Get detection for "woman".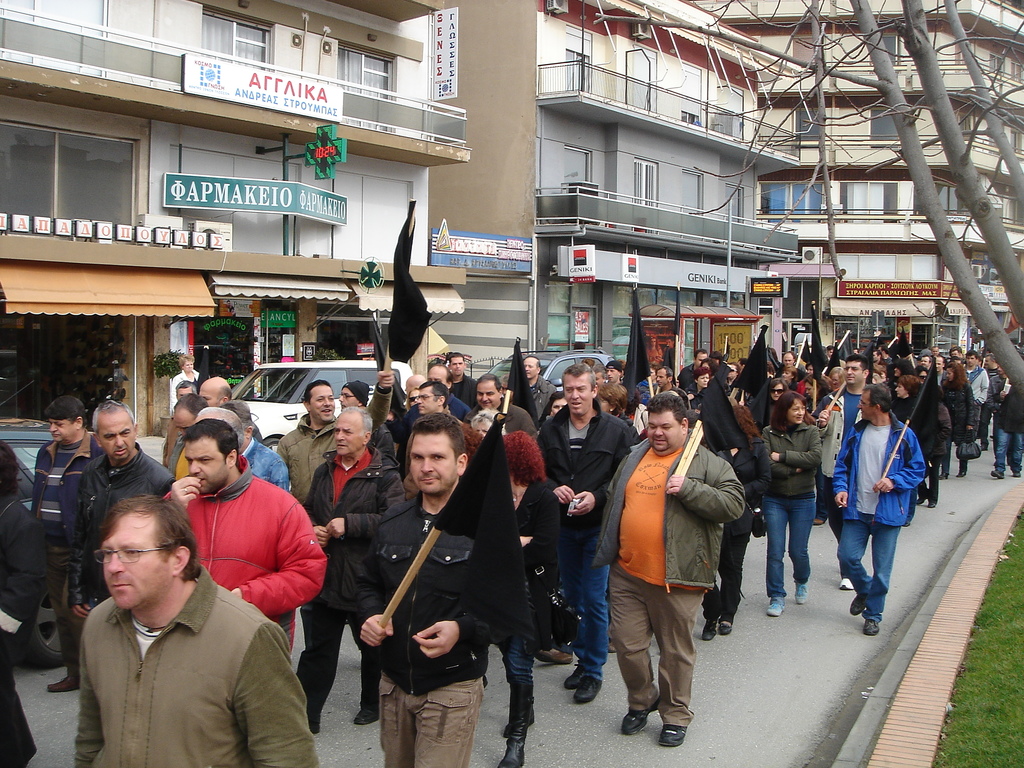
Detection: bbox=[684, 366, 710, 402].
